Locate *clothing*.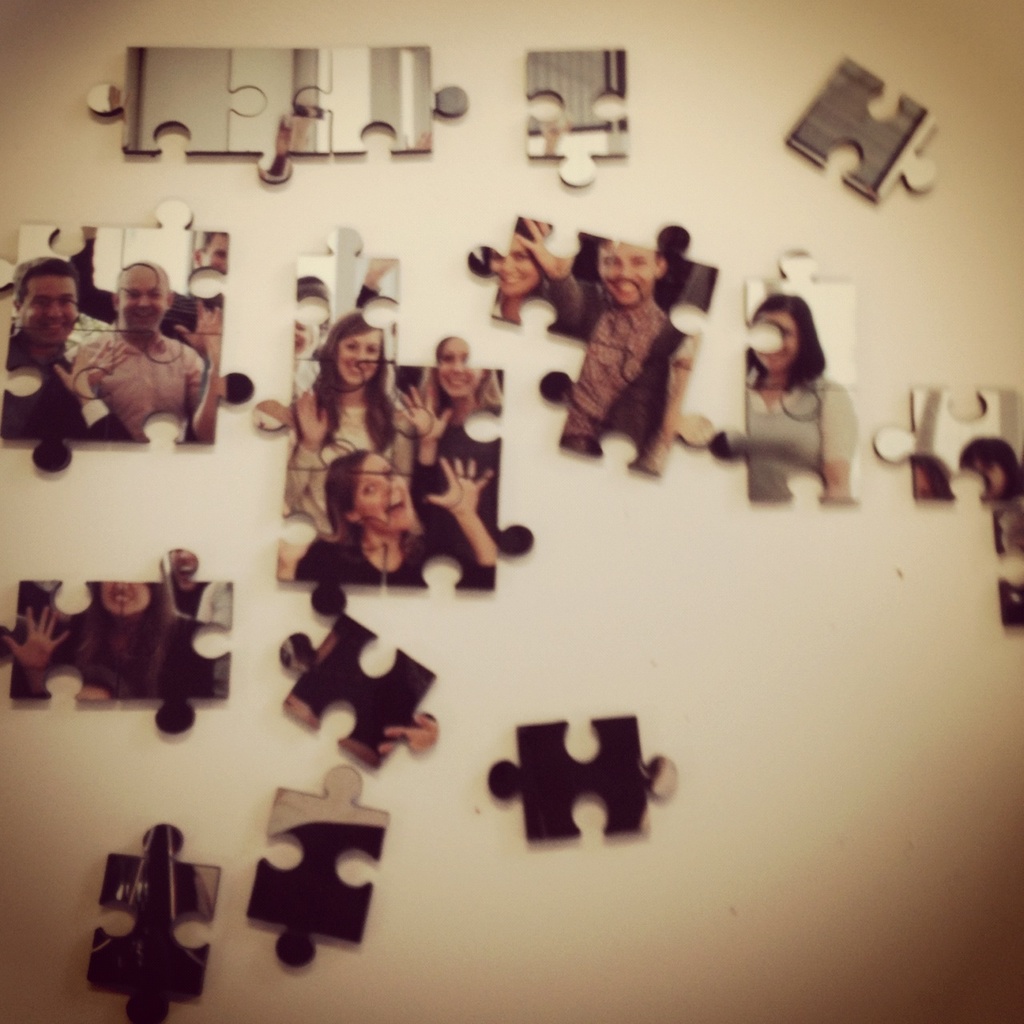
Bounding box: left=317, top=526, right=427, bottom=588.
